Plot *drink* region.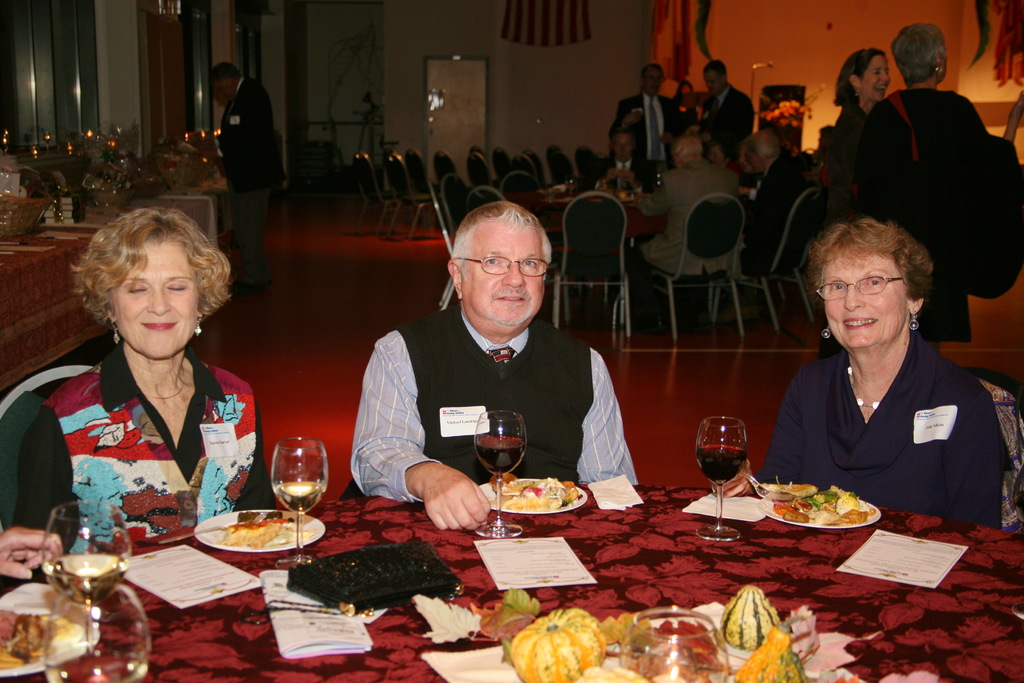
Plotted at <region>696, 445, 748, 485</region>.
